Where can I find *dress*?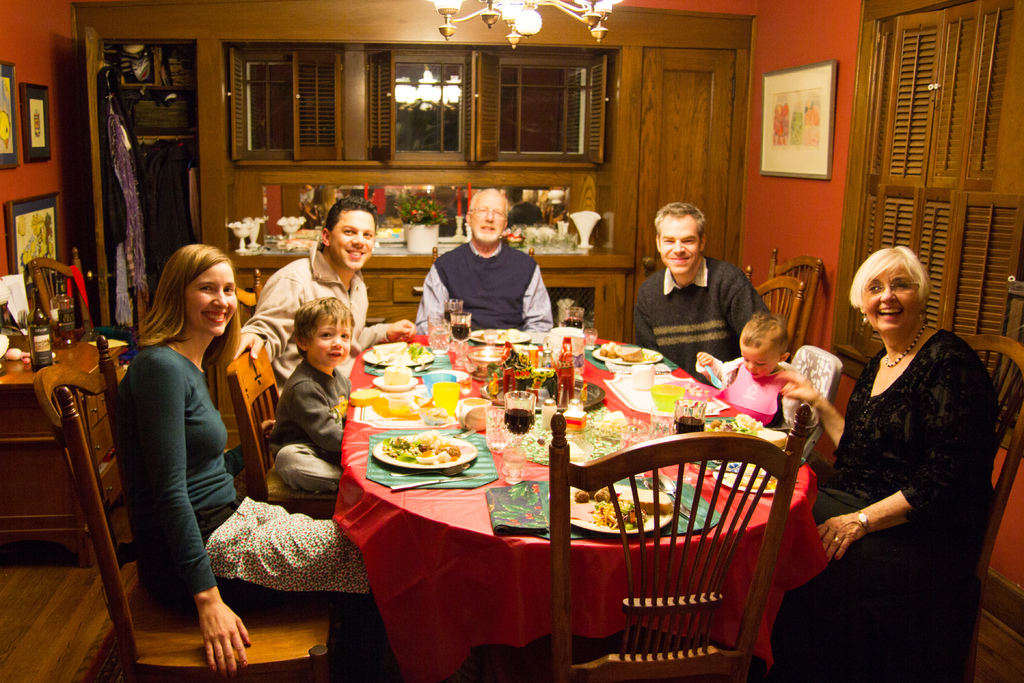
You can find it at region(771, 327, 996, 682).
